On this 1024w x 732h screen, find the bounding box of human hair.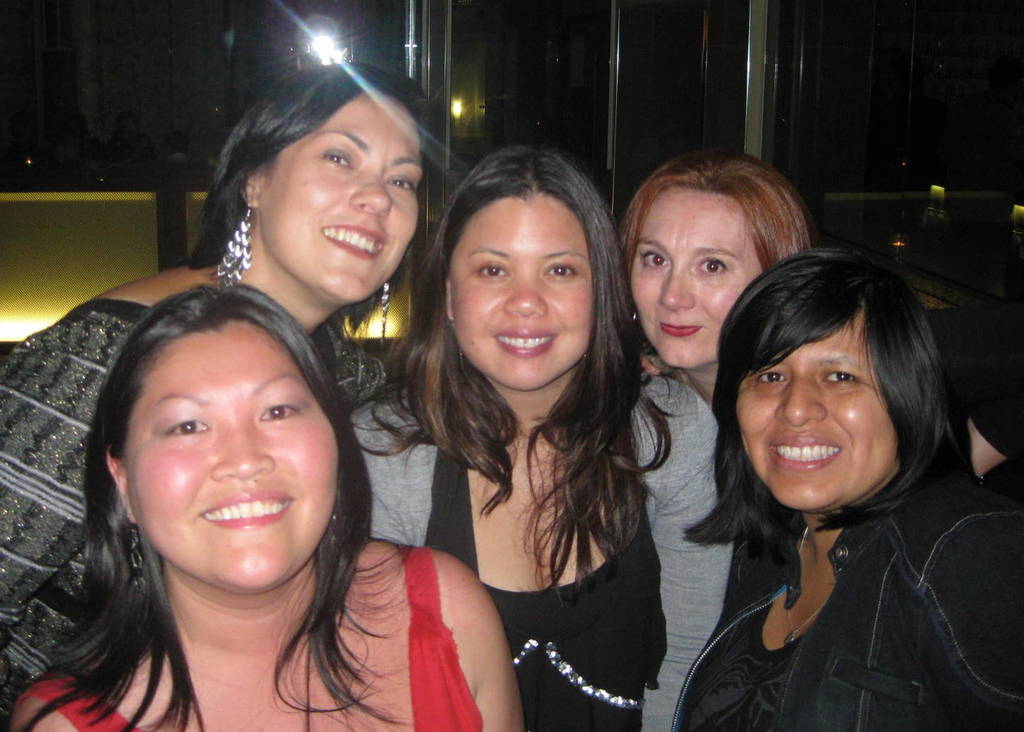
Bounding box: locate(182, 58, 439, 347).
